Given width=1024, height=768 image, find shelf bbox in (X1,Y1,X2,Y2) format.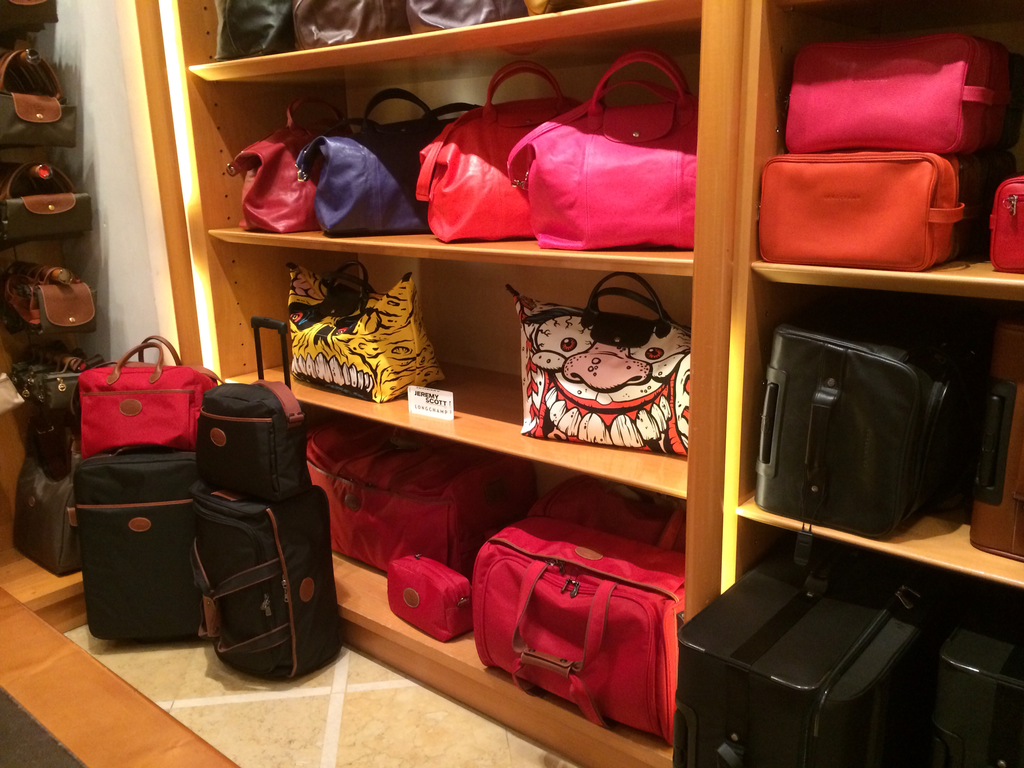
(181,0,695,88).
